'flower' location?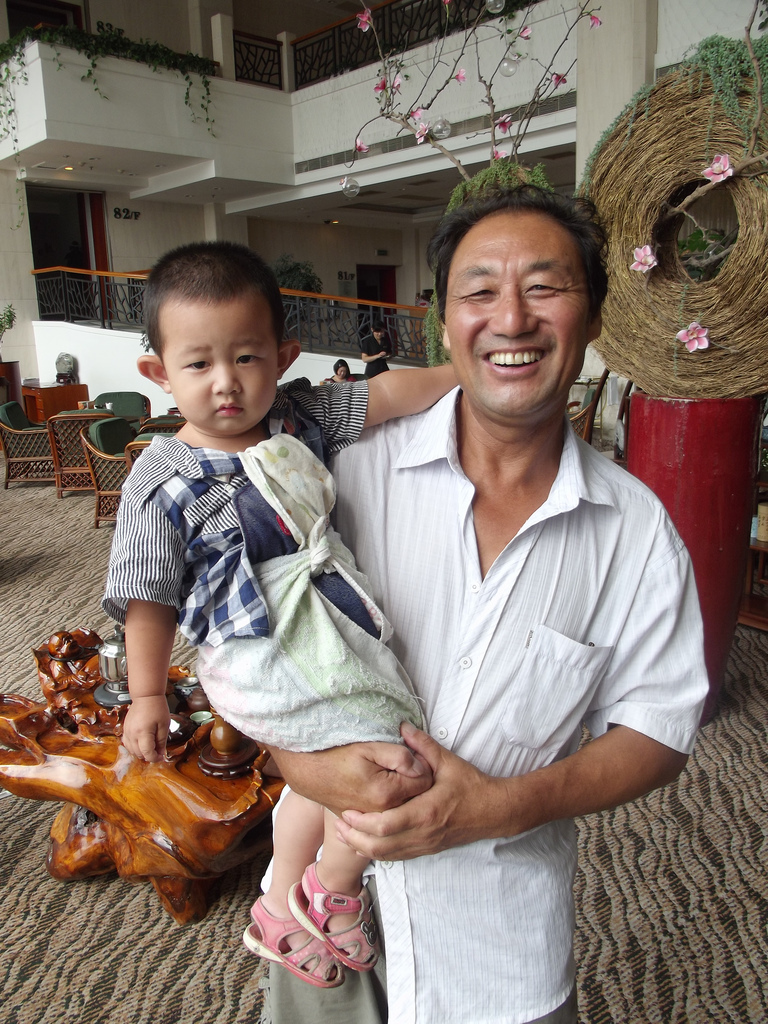
494,115,513,133
